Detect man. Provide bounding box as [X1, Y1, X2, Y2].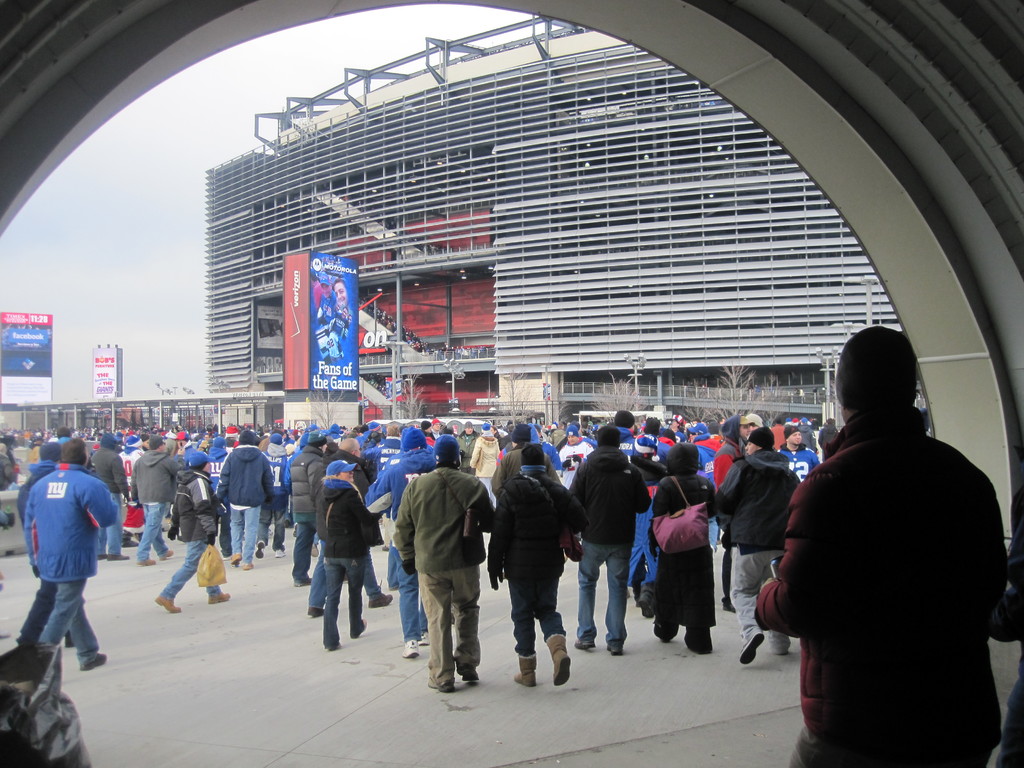
[495, 447, 589, 686].
